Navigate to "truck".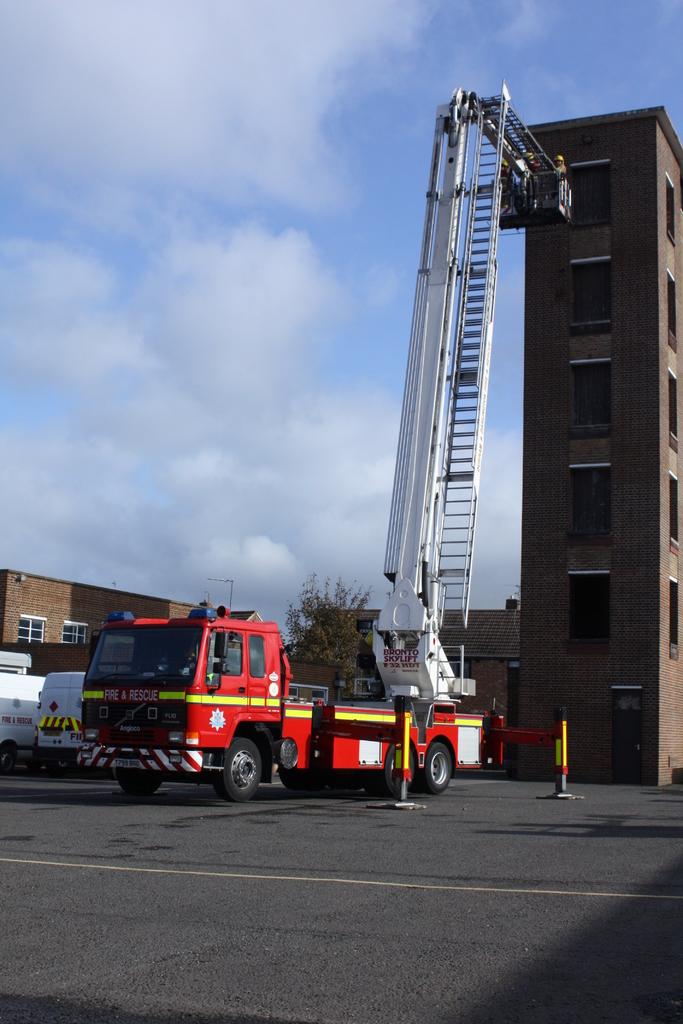
Navigation target: l=0, t=678, r=68, b=781.
